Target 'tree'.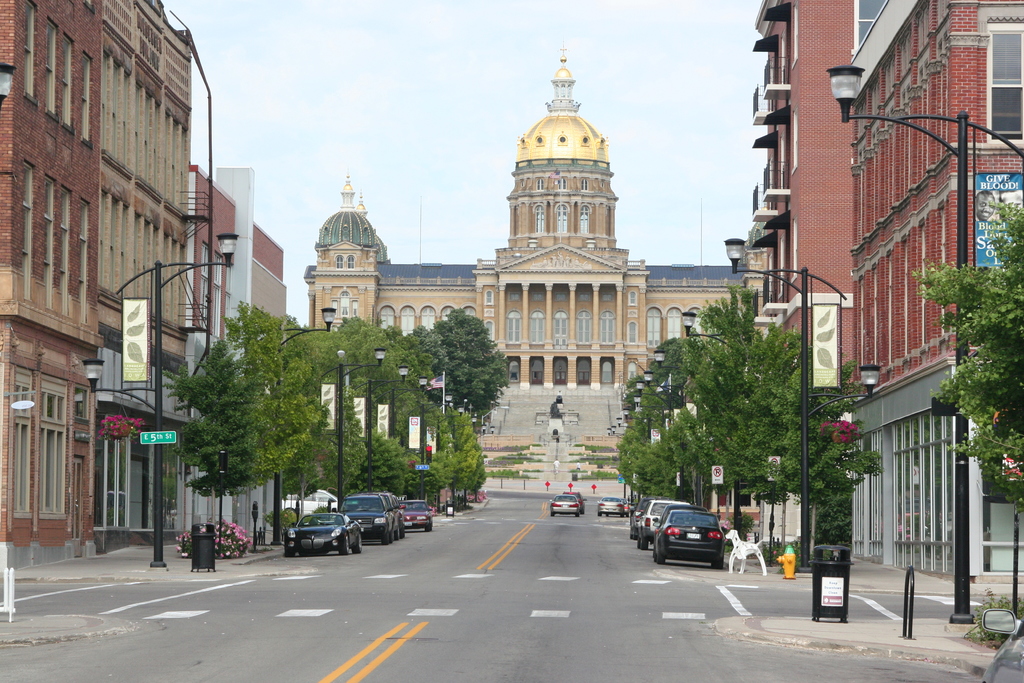
Target region: 772/357/881/547.
